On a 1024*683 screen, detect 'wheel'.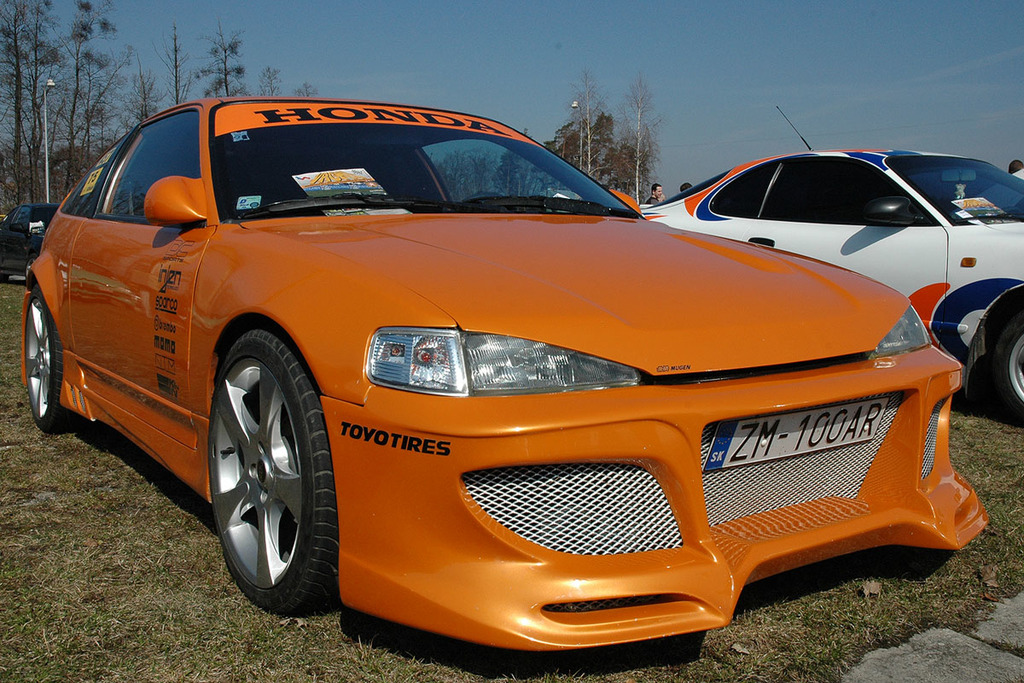
{"left": 987, "top": 318, "right": 1023, "bottom": 426}.
